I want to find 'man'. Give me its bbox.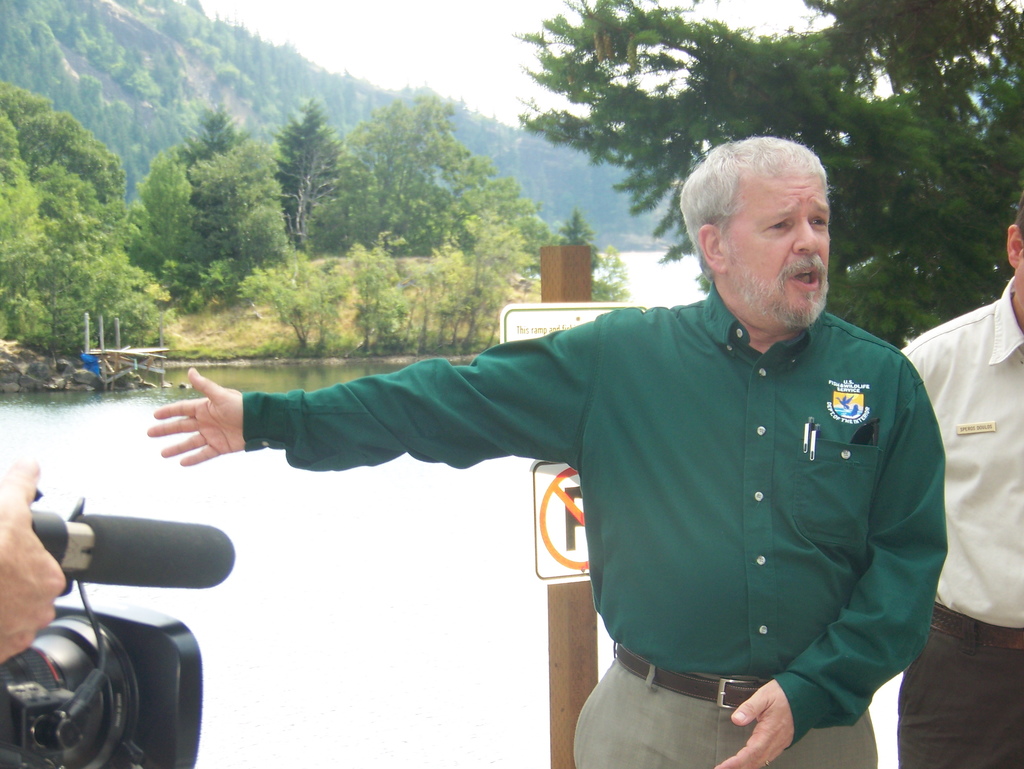
152,135,948,768.
